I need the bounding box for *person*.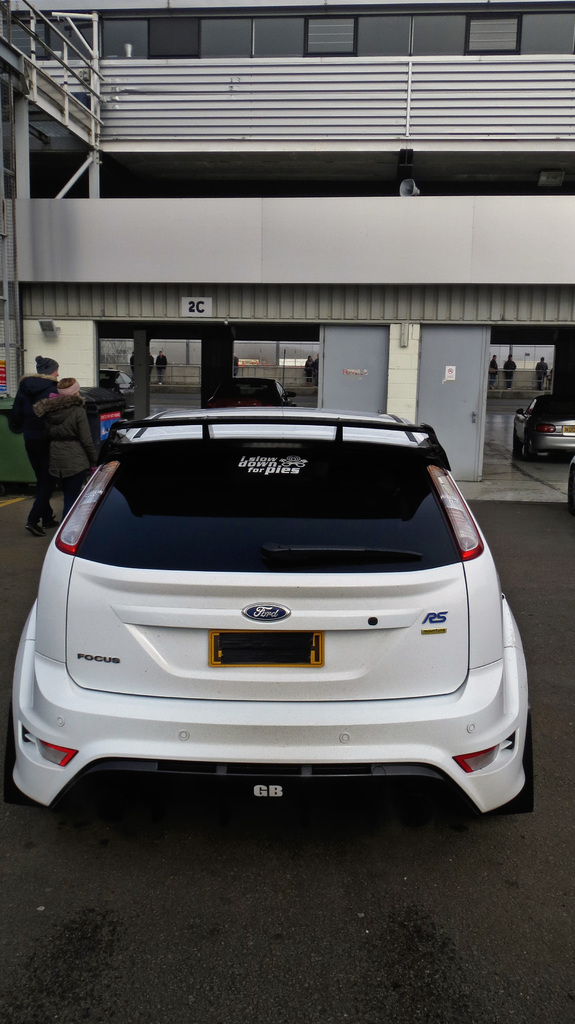
Here it is: (left=8, top=355, right=62, bottom=536).
